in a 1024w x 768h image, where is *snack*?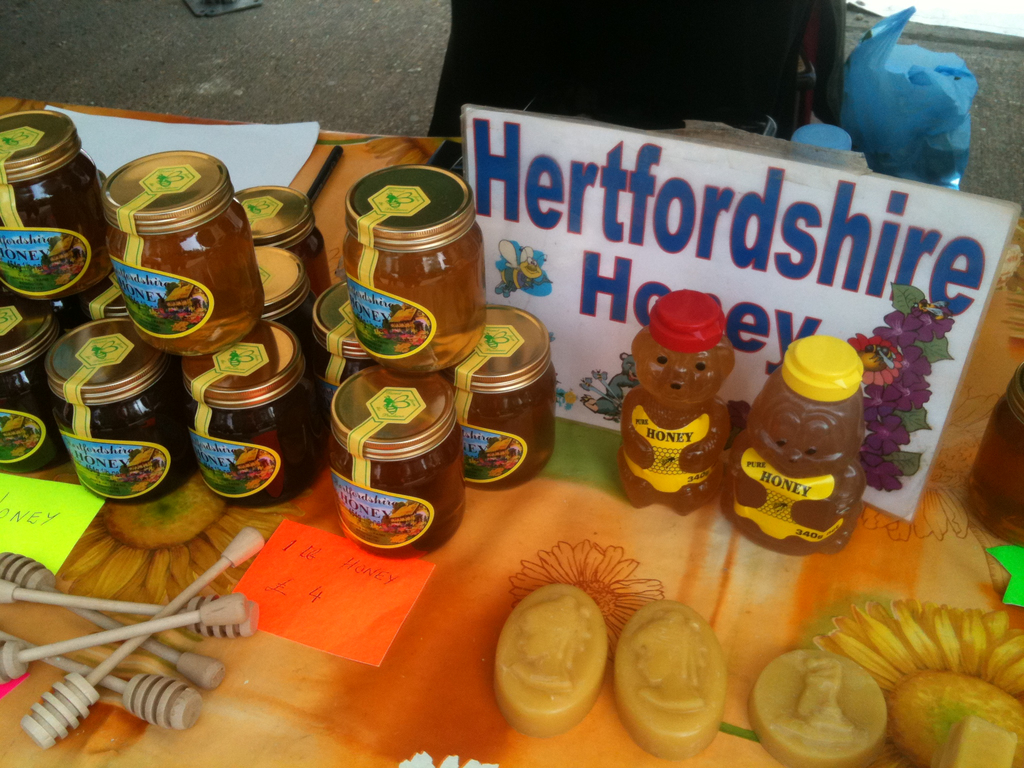
bbox=[749, 648, 890, 767].
